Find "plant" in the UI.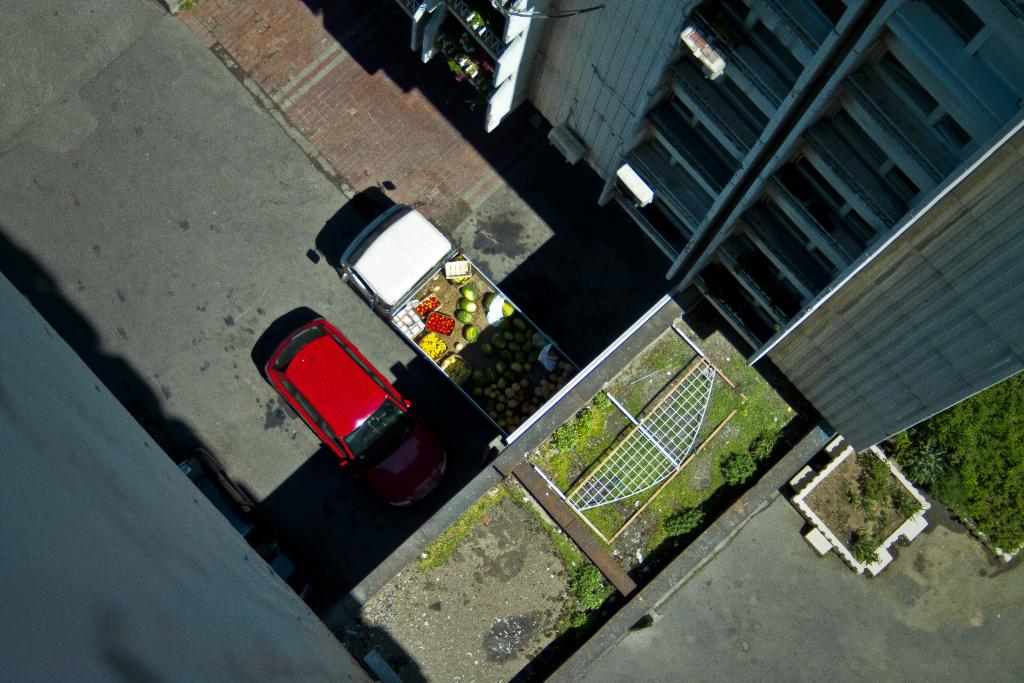
UI element at BBox(550, 402, 599, 450).
